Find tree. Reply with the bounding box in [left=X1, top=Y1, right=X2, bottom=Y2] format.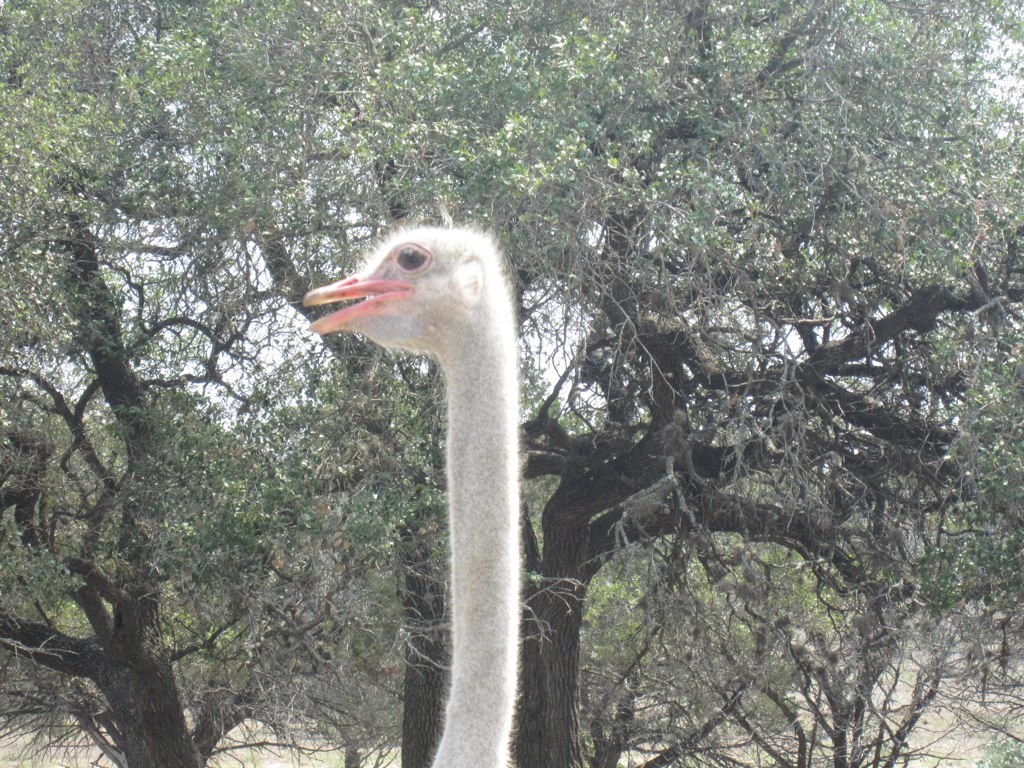
[left=423, top=235, right=866, bottom=767].
